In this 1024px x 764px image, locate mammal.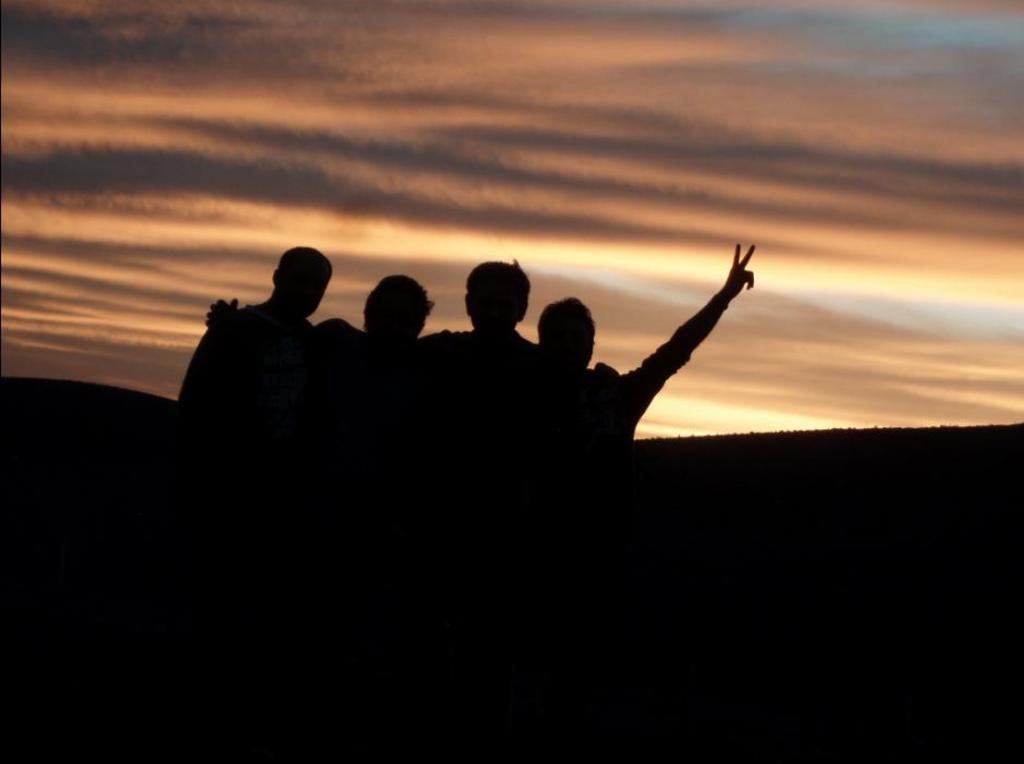
Bounding box: {"x1": 318, "y1": 276, "x2": 435, "y2": 440}.
